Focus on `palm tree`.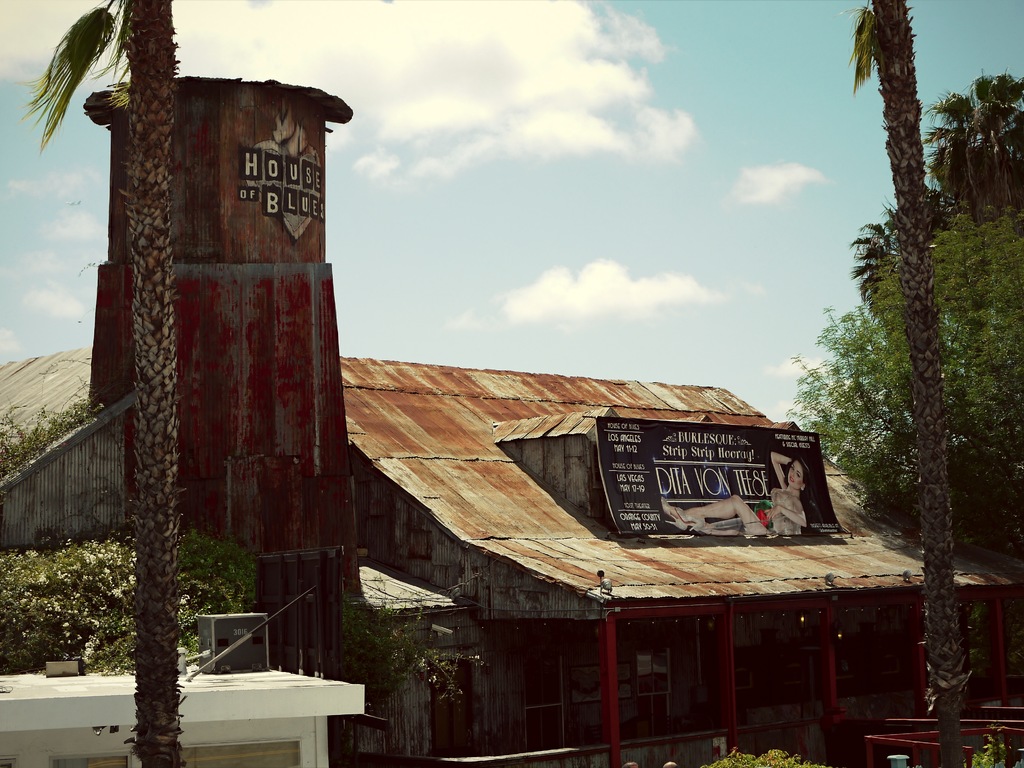
Focused at 849/85/1023/332.
